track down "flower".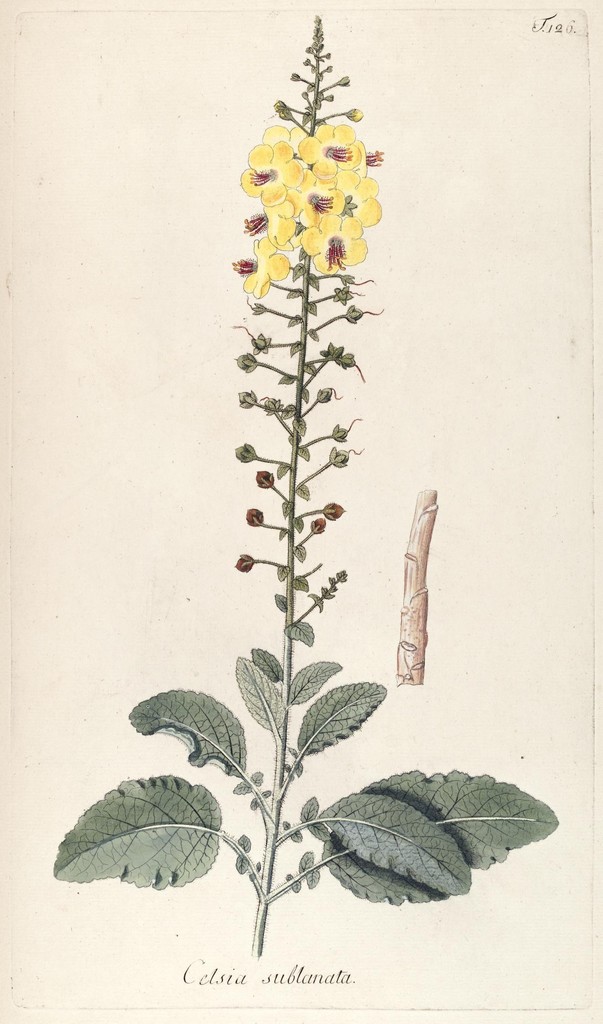
Tracked to locate(333, 286, 347, 302).
